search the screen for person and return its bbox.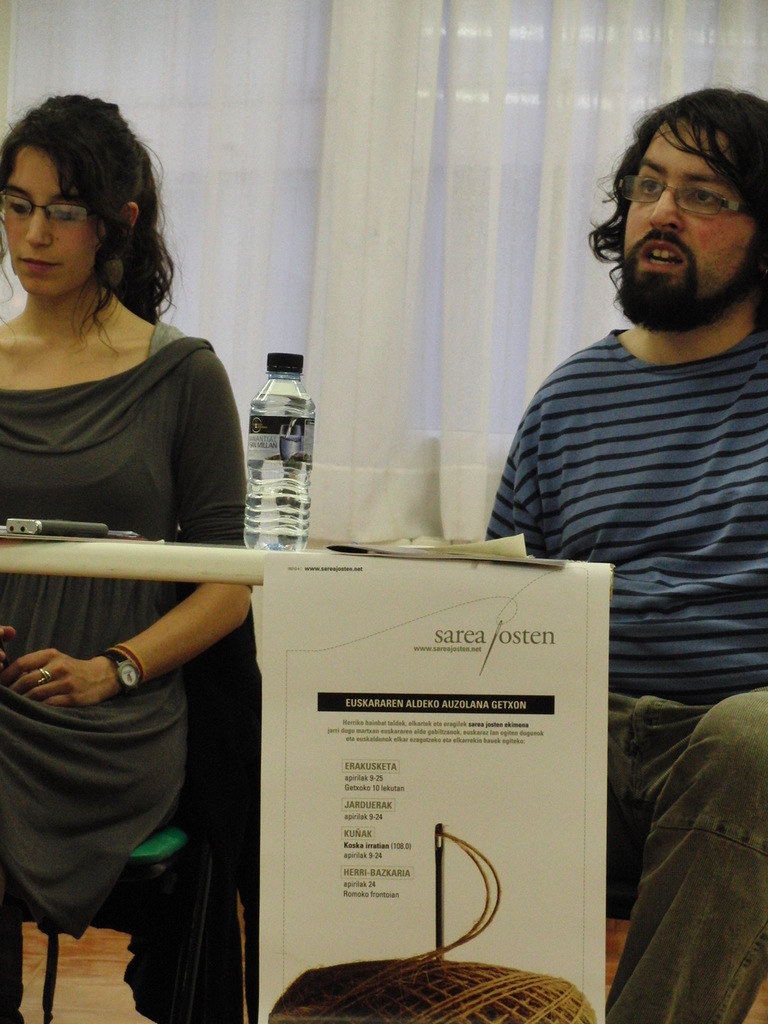
Found: 468:92:767:1023.
